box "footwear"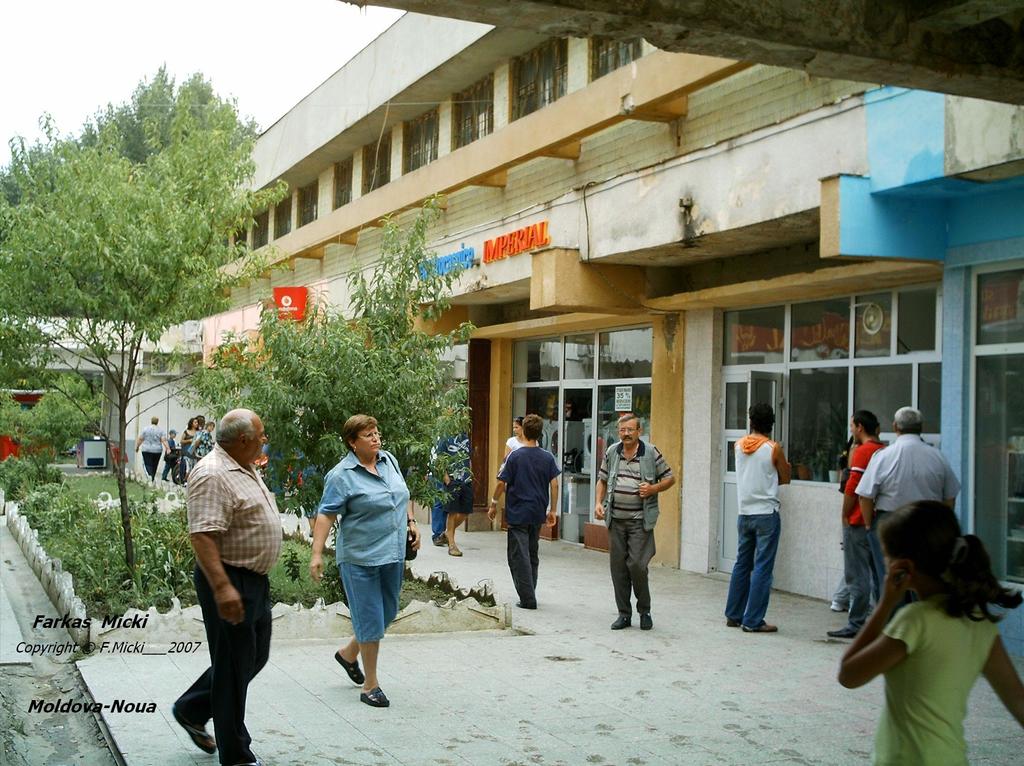
detection(447, 541, 461, 557)
